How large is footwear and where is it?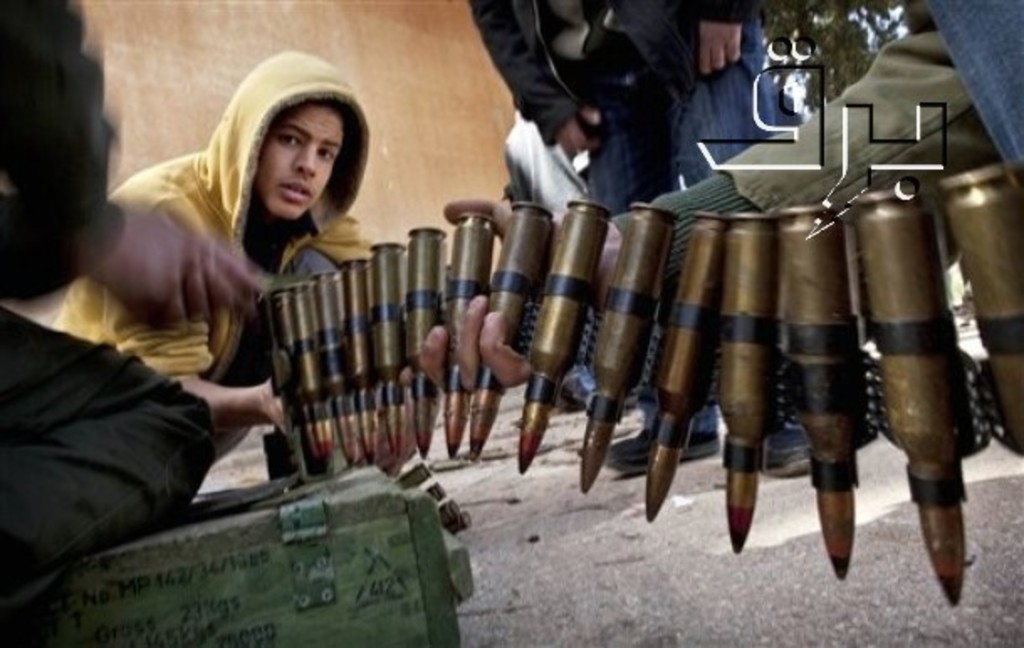
Bounding box: BBox(552, 354, 613, 413).
